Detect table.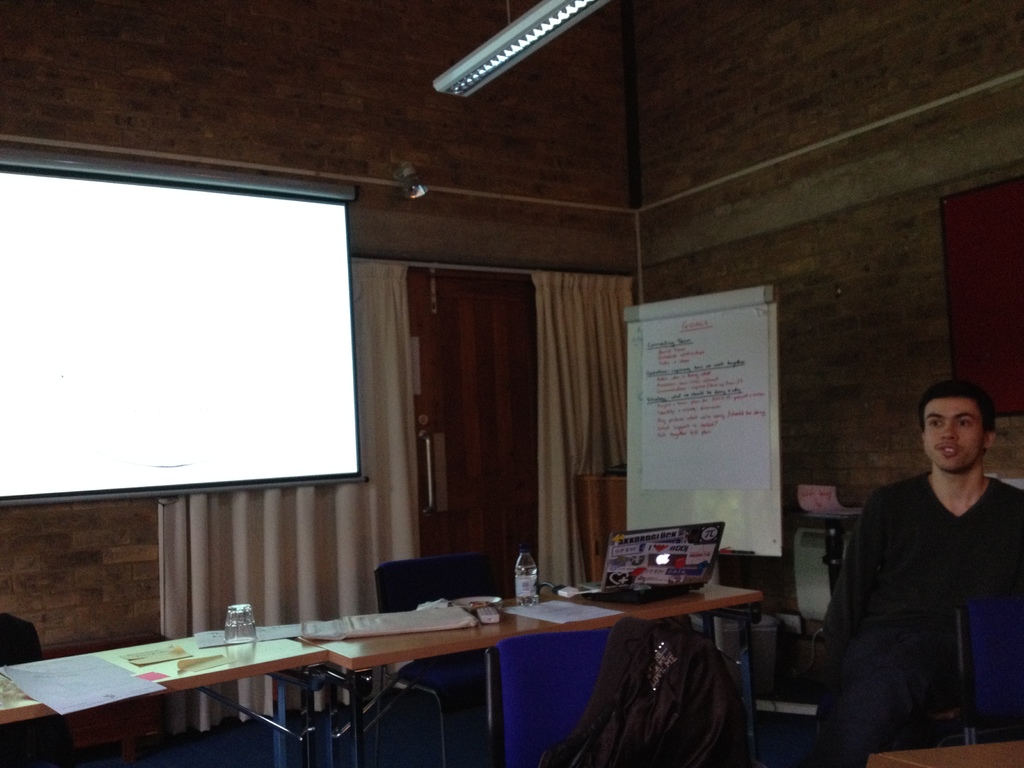
Detected at 625,545,759,657.
